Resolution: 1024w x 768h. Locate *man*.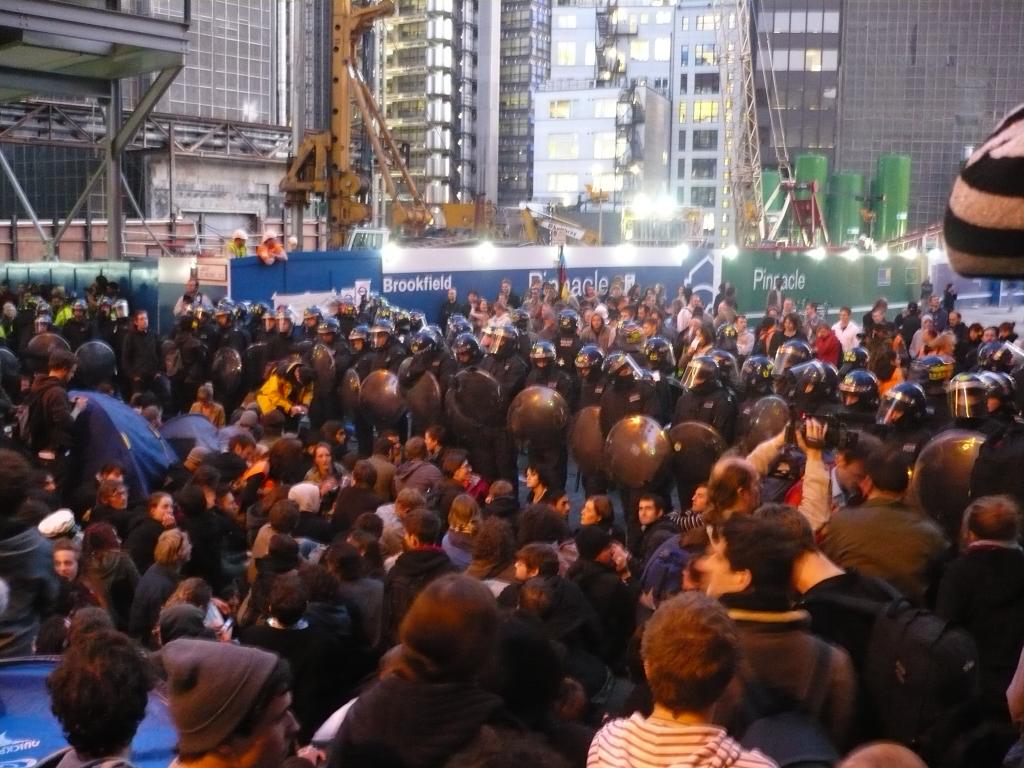
bbox=(515, 578, 618, 691).
